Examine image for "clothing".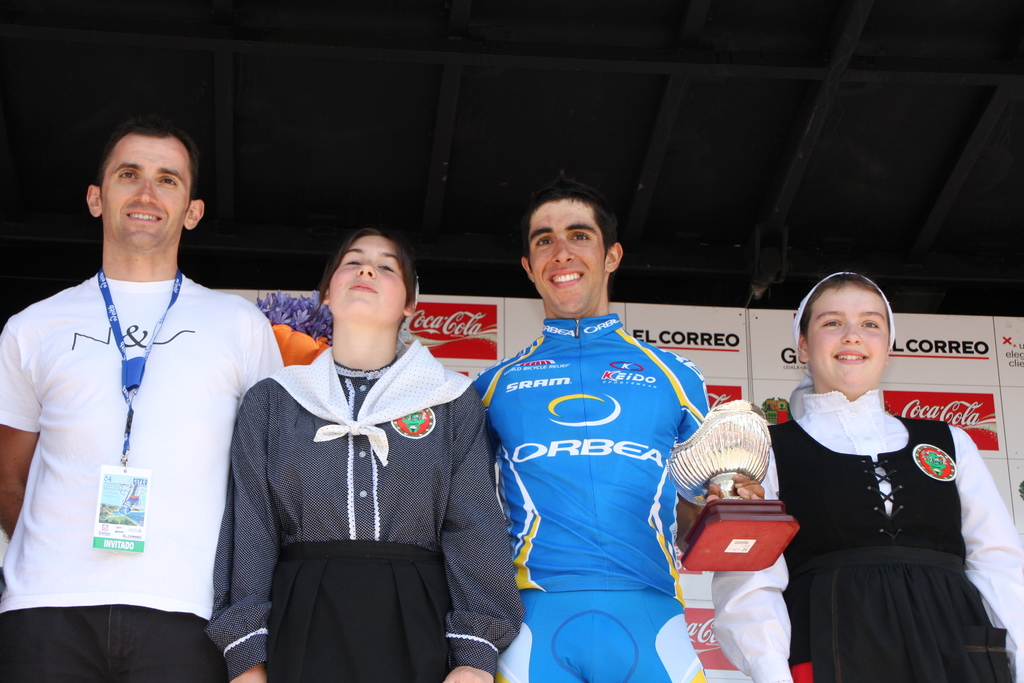
Examination result: (472,311,714,682).
